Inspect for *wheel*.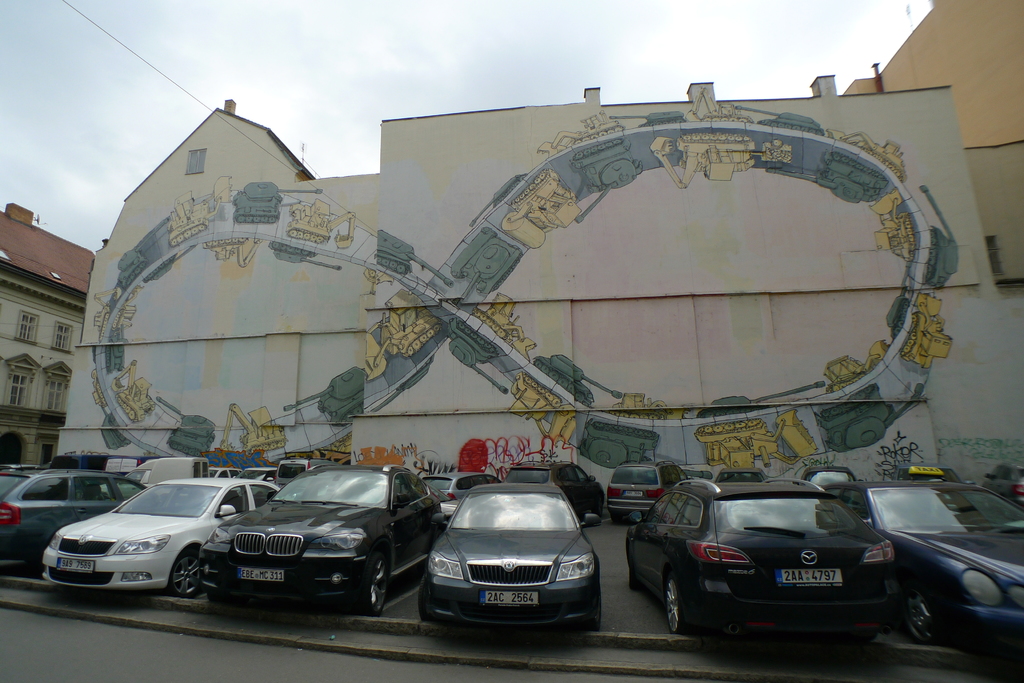
Inspection: locate(419, 579, 431, 622).
